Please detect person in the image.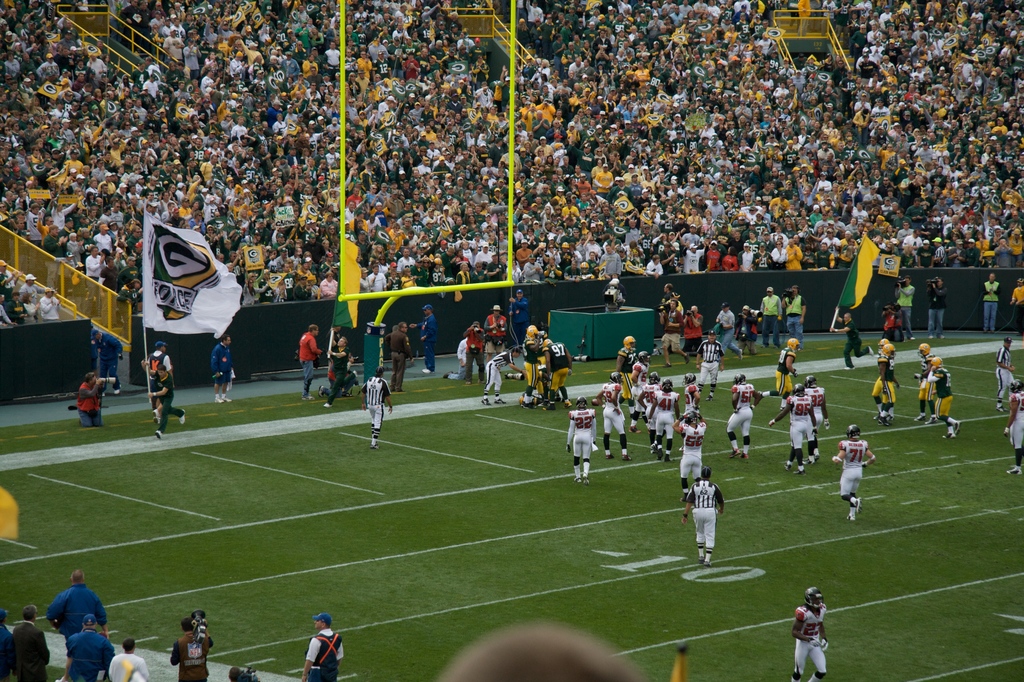
[779,280,806,337].
